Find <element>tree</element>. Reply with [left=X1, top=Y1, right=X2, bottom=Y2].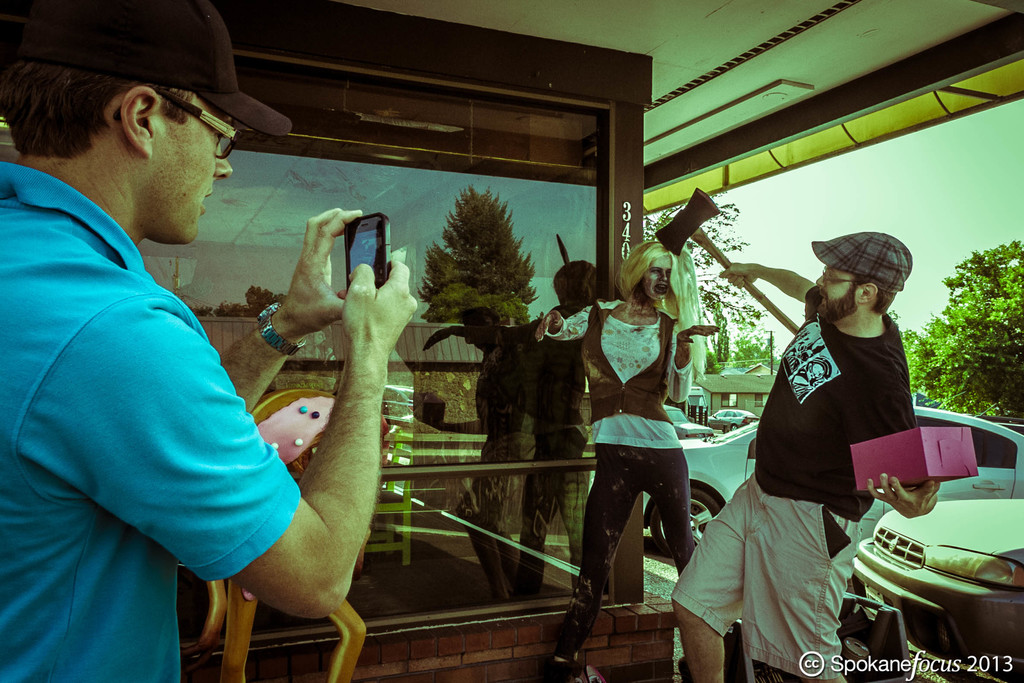
[left=902, top=234, right=1023, bottom=415].
